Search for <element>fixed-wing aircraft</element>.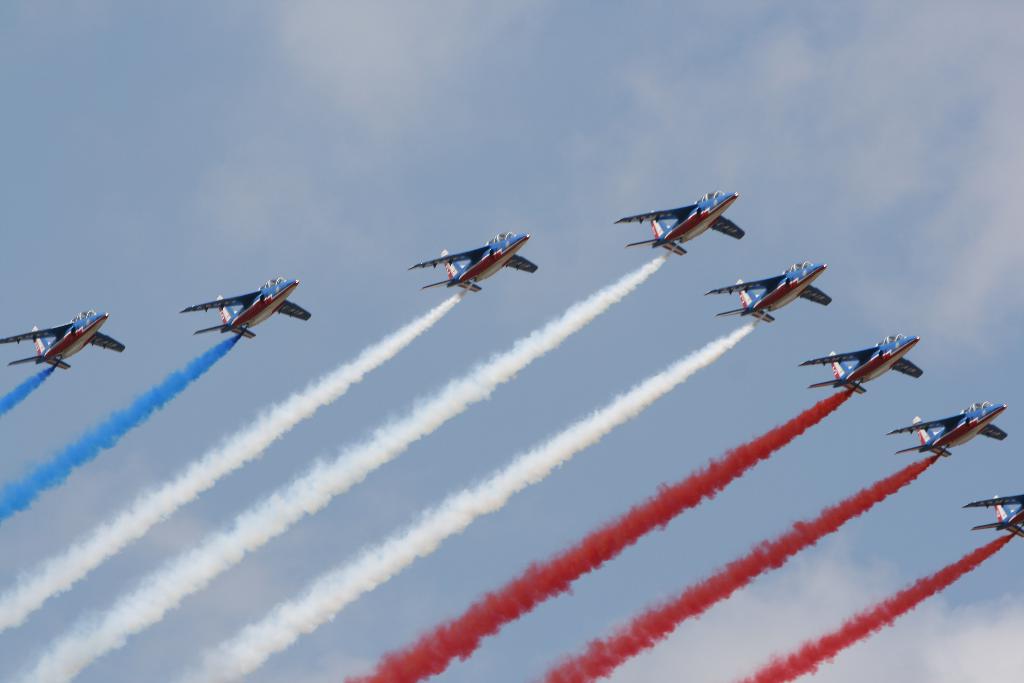
Found at rect(0, 308, 129, 368).
